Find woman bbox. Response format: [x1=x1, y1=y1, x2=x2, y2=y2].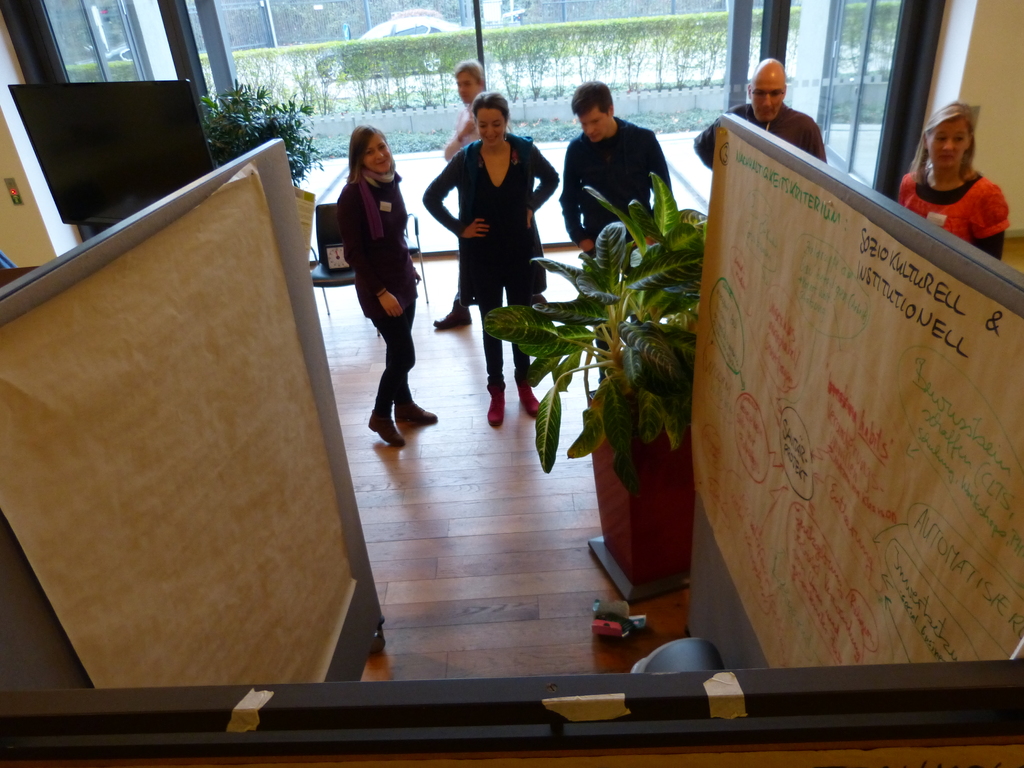
[x1=893, y1=109, x2=1011, y2=255].
